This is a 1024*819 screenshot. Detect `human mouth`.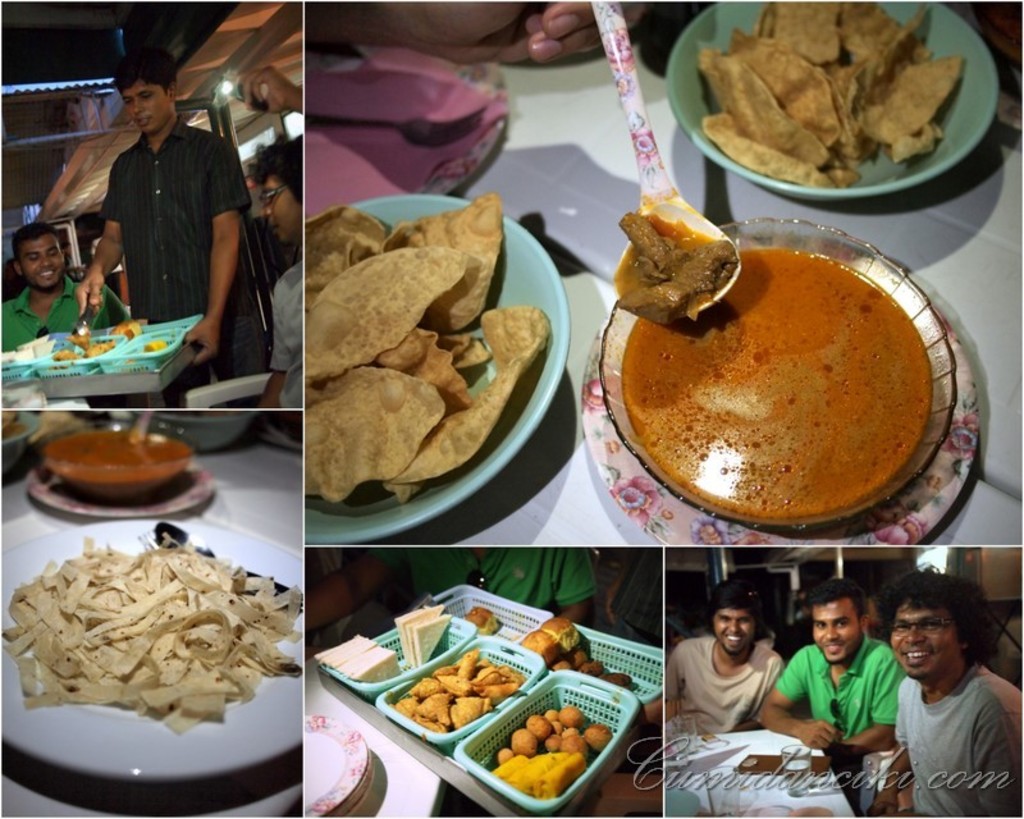
left=904, top=649, right=929, bottom=663.
